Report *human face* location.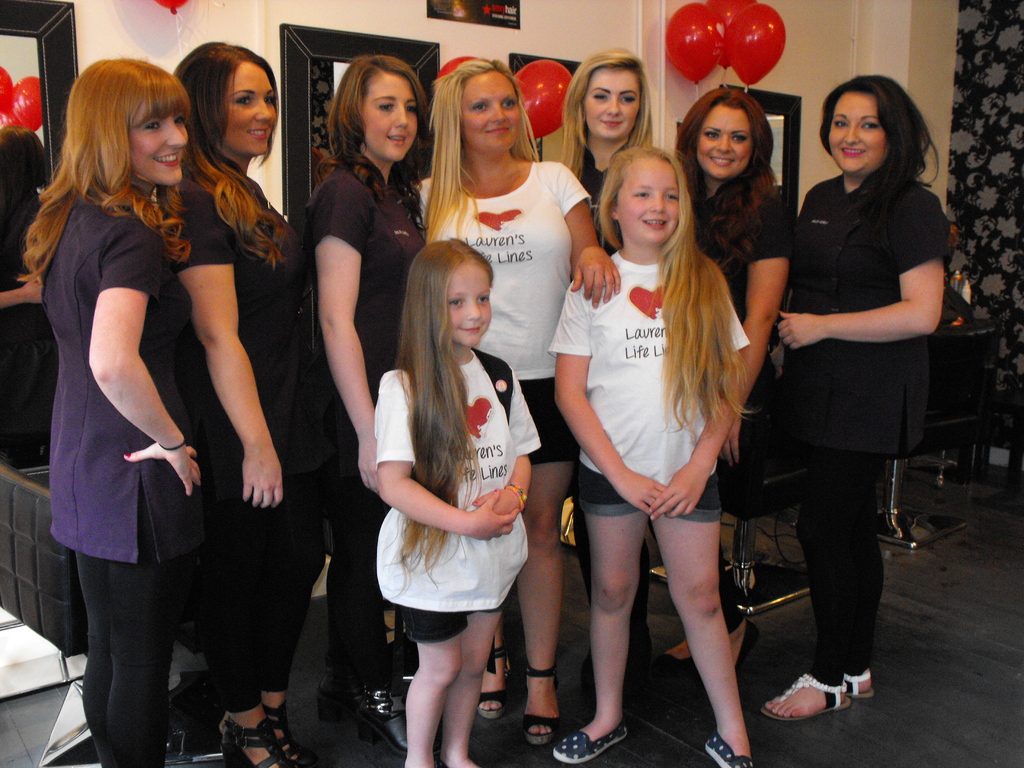
Report: BBox(225, 65, 275, 150).
